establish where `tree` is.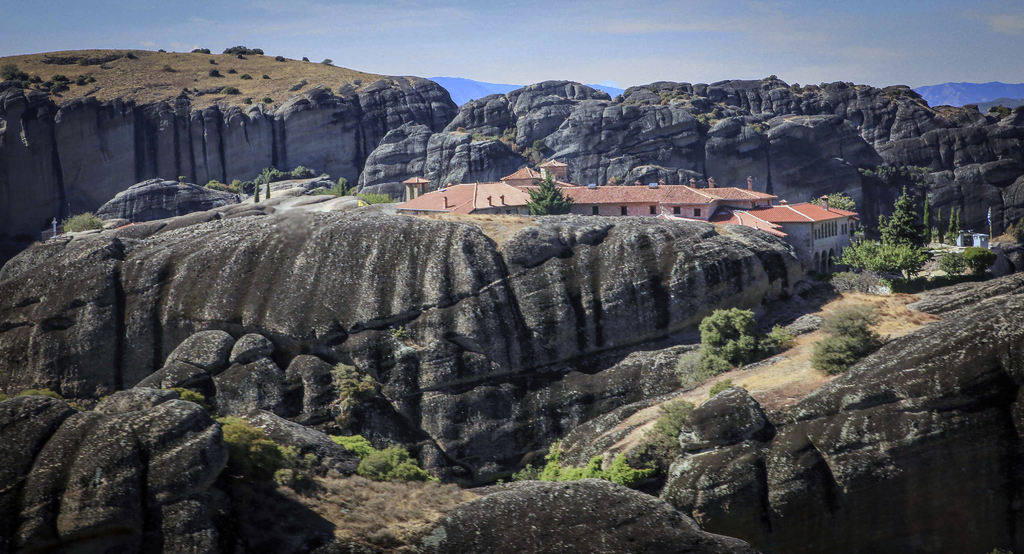
Established at x1=0, y1=54, x2=100, y2=88.
